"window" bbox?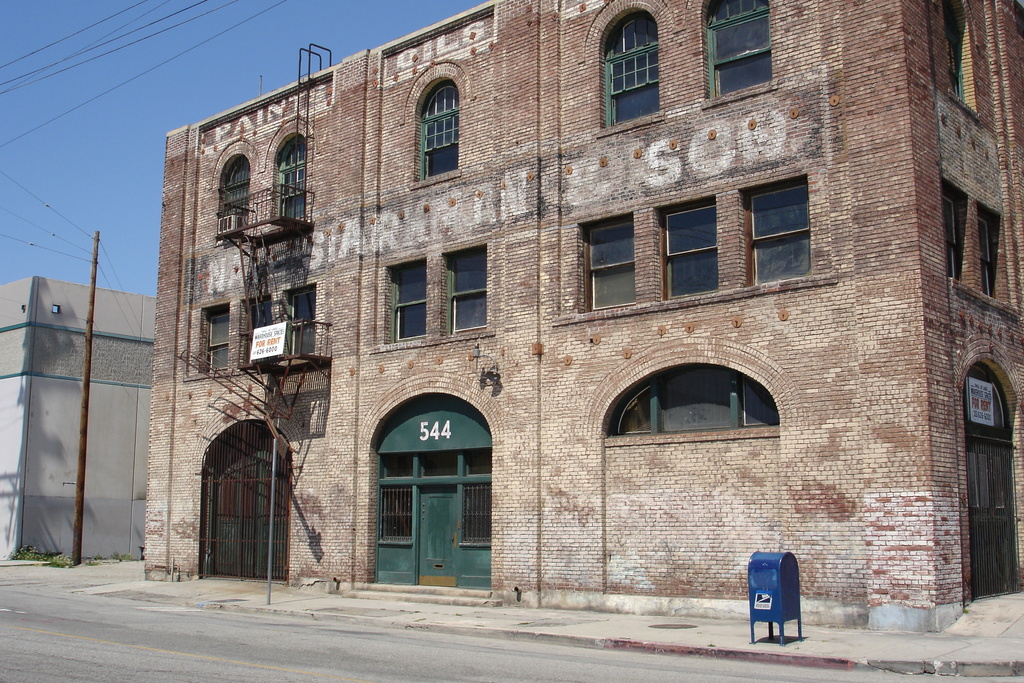
box=[246, 293, 270, 354]
